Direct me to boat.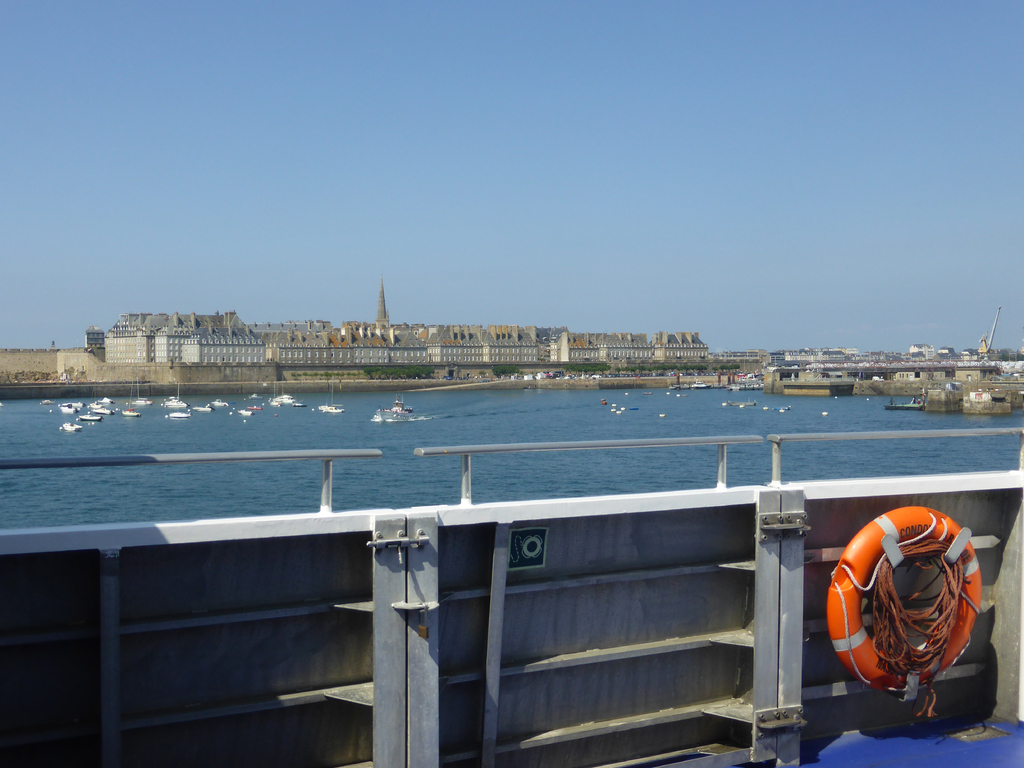
Direction: {"left": 724, "top": 393, "right": 763, "bottom": 407}.
